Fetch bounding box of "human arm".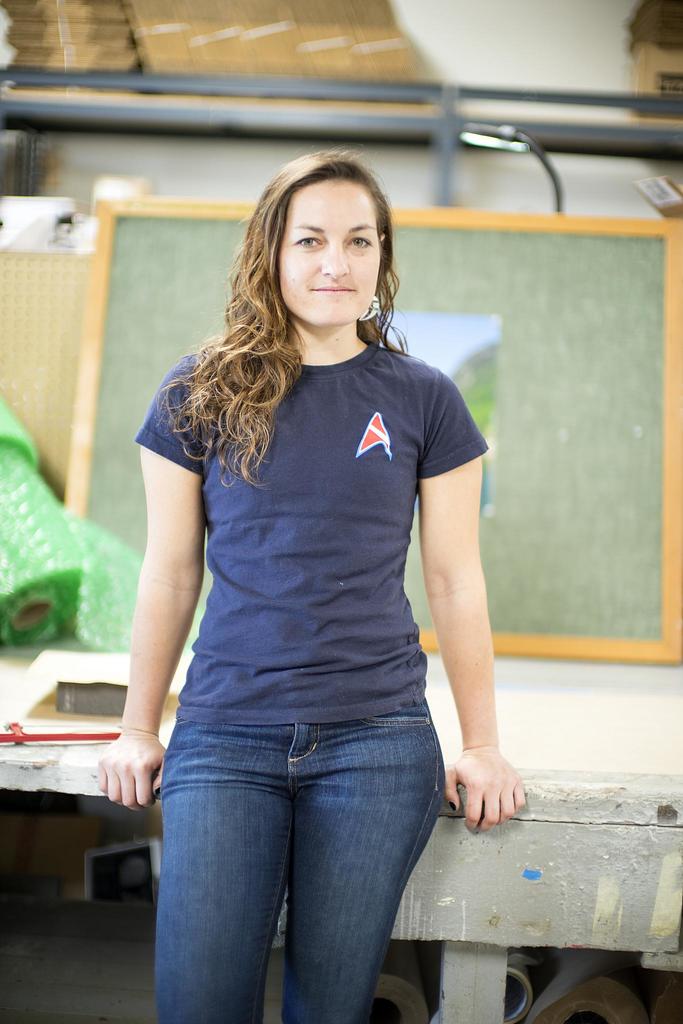
Bbox: 94:354:204:817.
